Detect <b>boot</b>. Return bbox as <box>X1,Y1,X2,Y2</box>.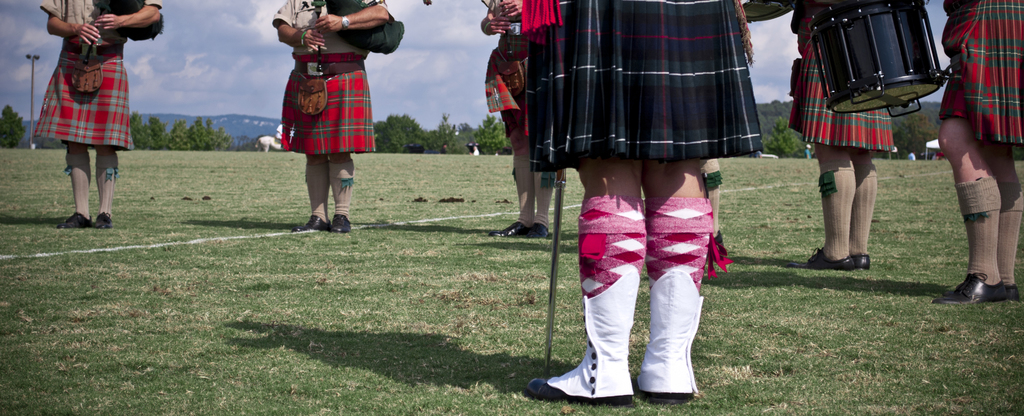
<box>93,154,122,230</box>.
